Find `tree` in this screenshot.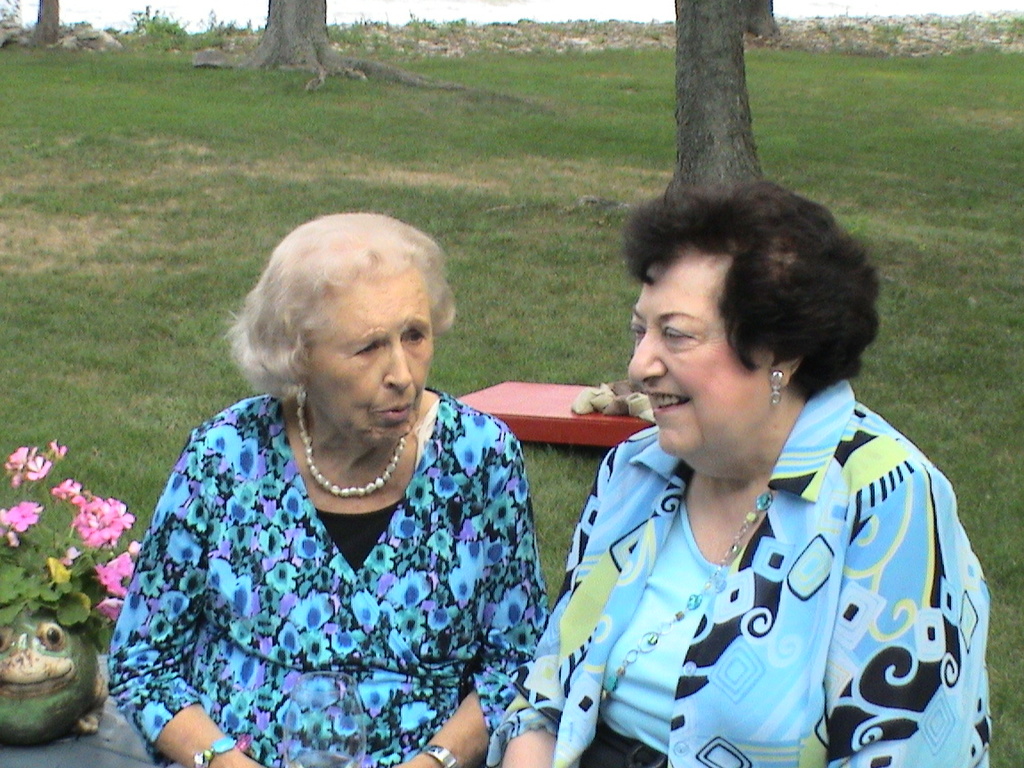
The bounding box for `tree` is rect(746, 1, 780, 40).
